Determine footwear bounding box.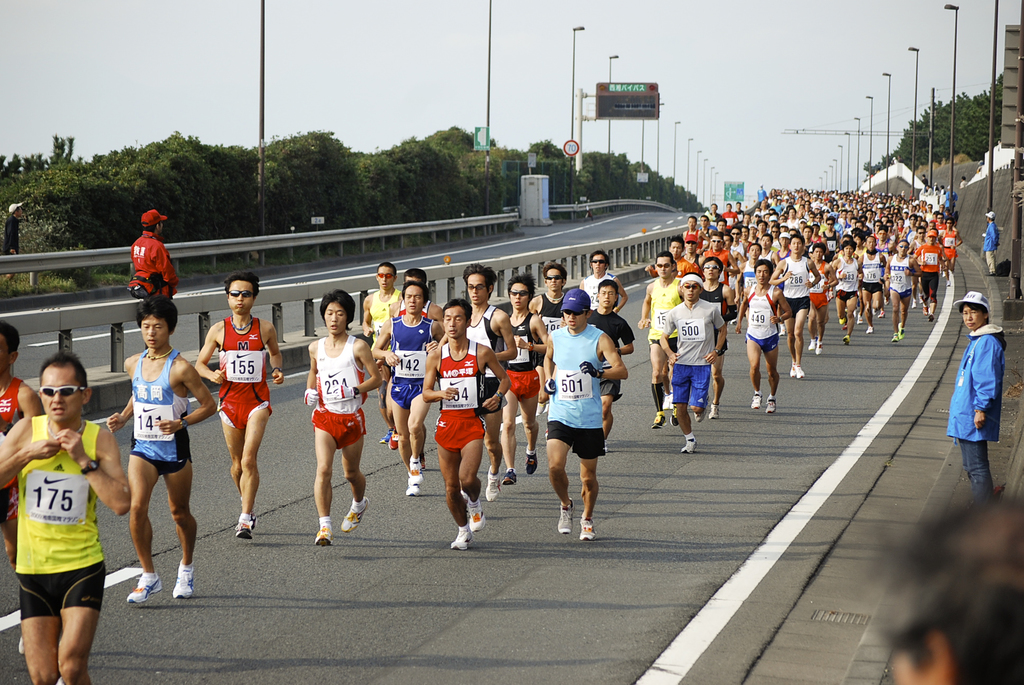
Determined: 404/459/419/483.
